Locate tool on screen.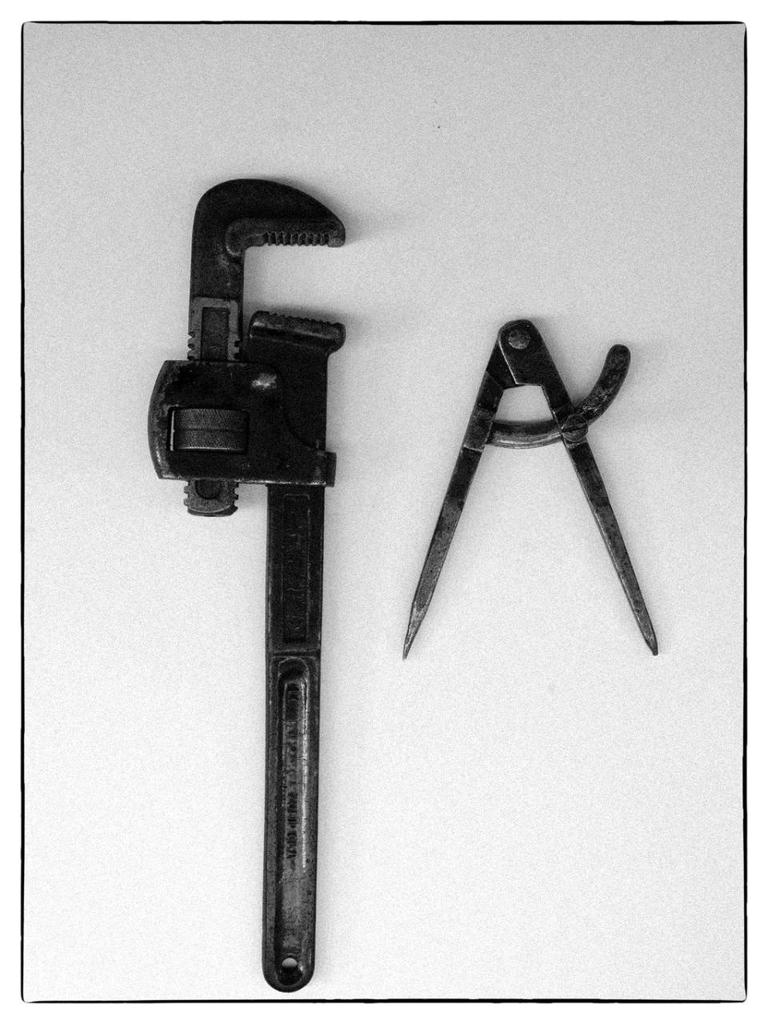
On screen at <box>147,170,341,998</box>.
